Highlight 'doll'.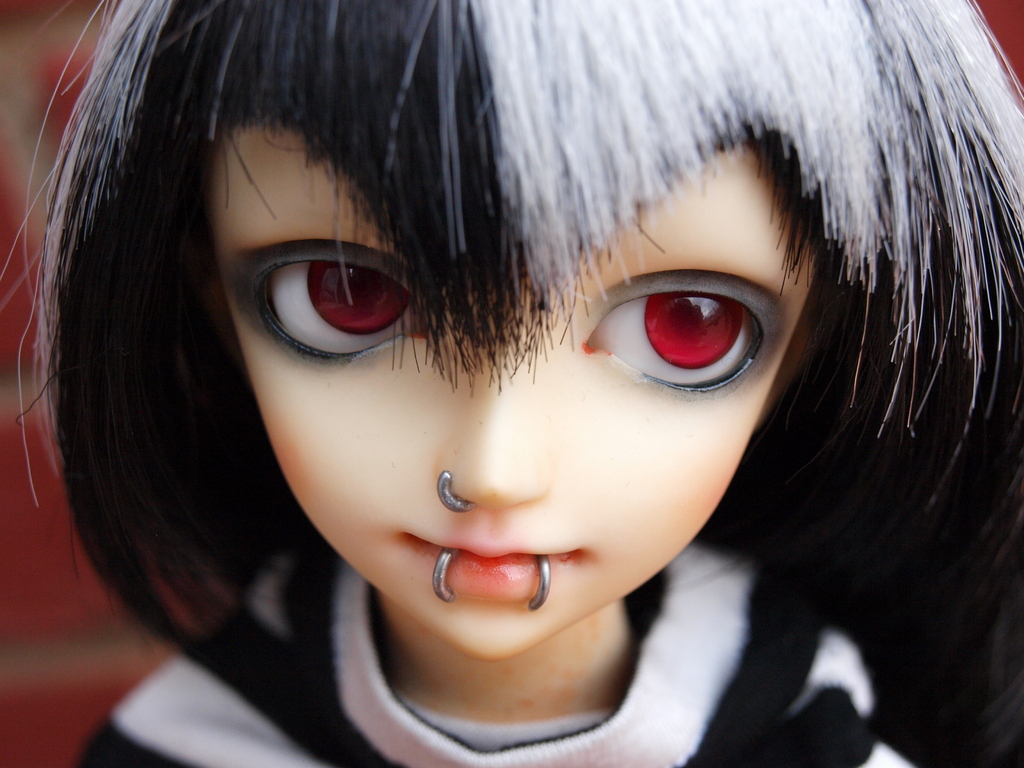
Highlighted region: box(119, 0, 991, 749).
